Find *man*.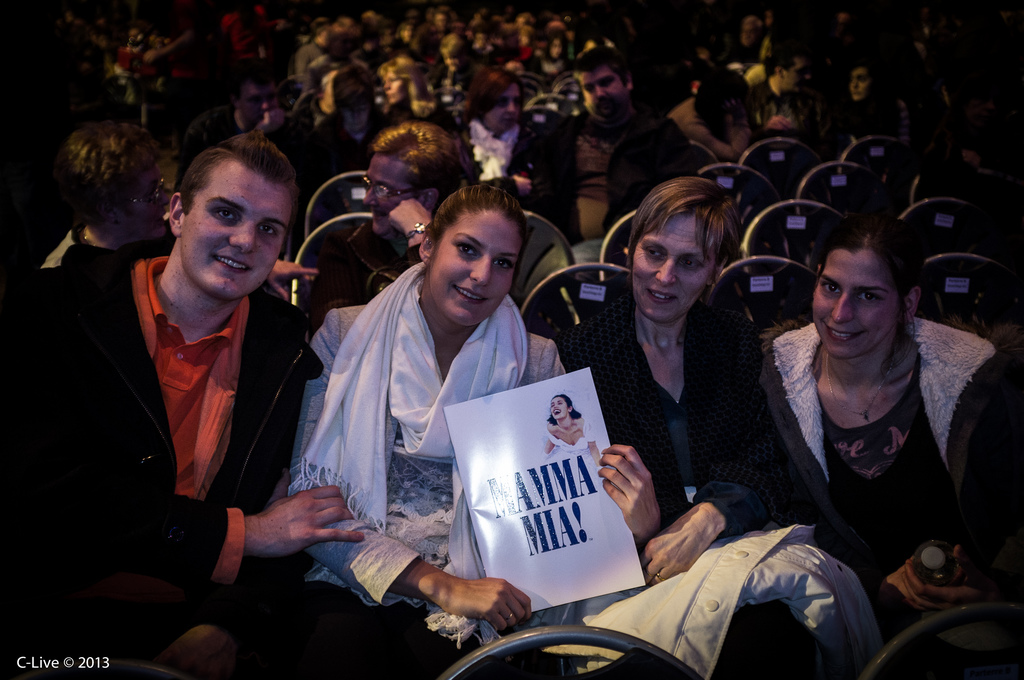
Rect(752, 46, 818, 142).
